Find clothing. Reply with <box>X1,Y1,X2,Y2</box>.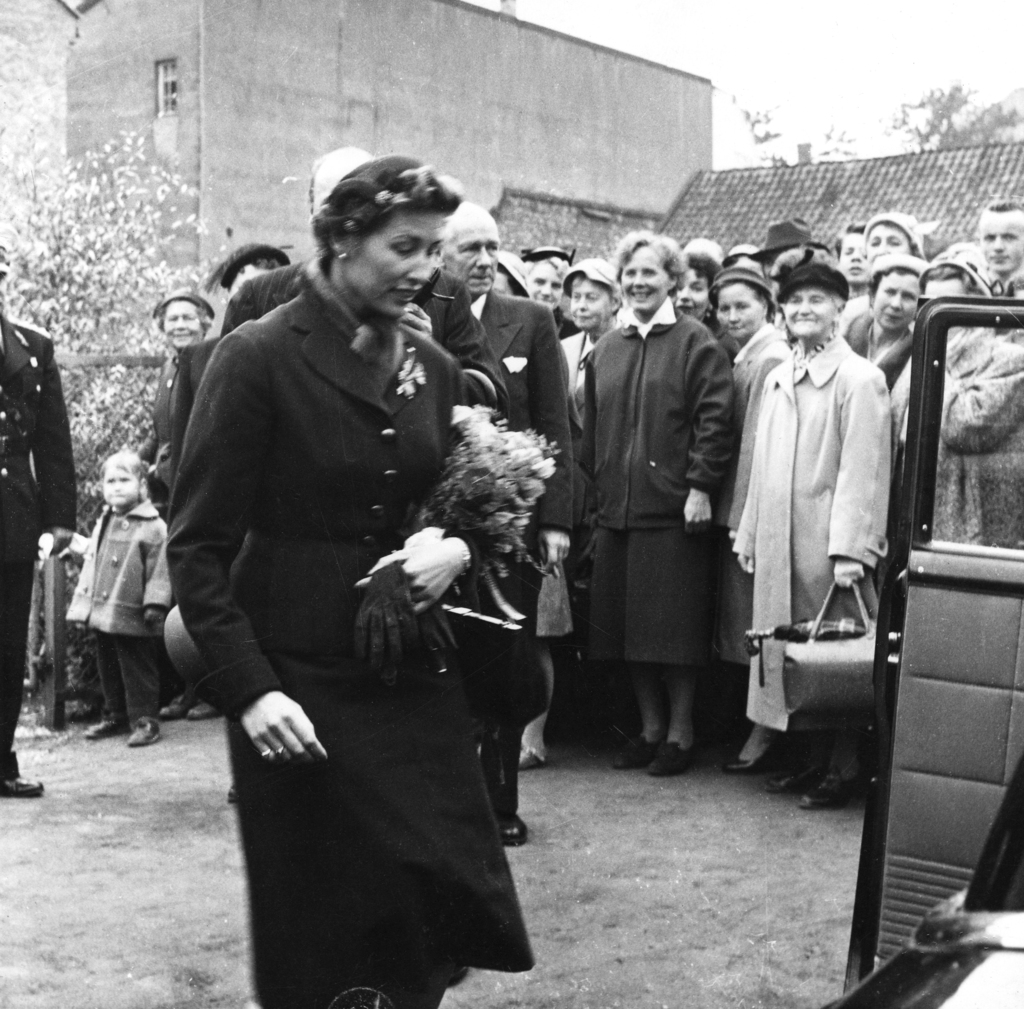
<box>220,259,509,430</box>.
